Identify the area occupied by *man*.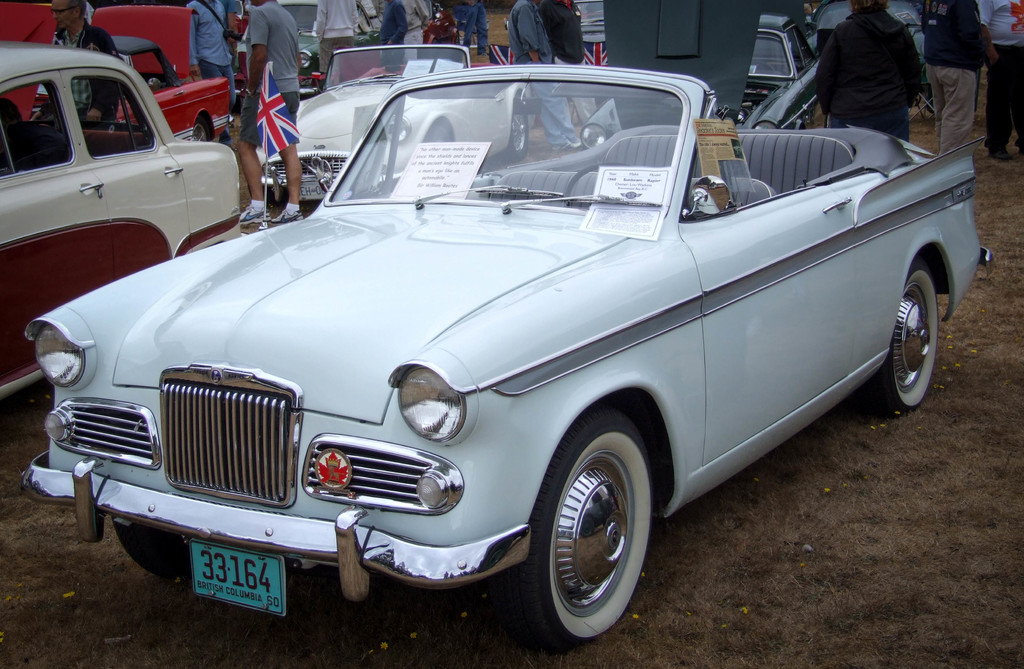
Area: {"x1": 237, "y1": 0, "x2": 301, "y2": 225}.
